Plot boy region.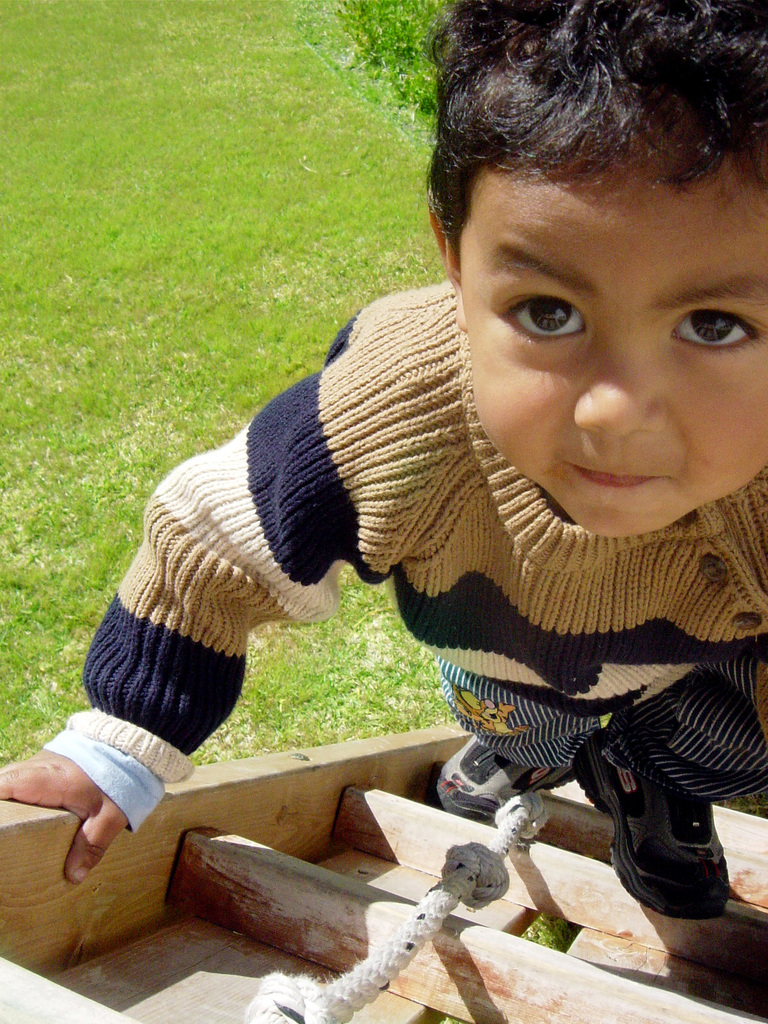
Plotted at x1=54 y1=25 x2=760 y2=899.
